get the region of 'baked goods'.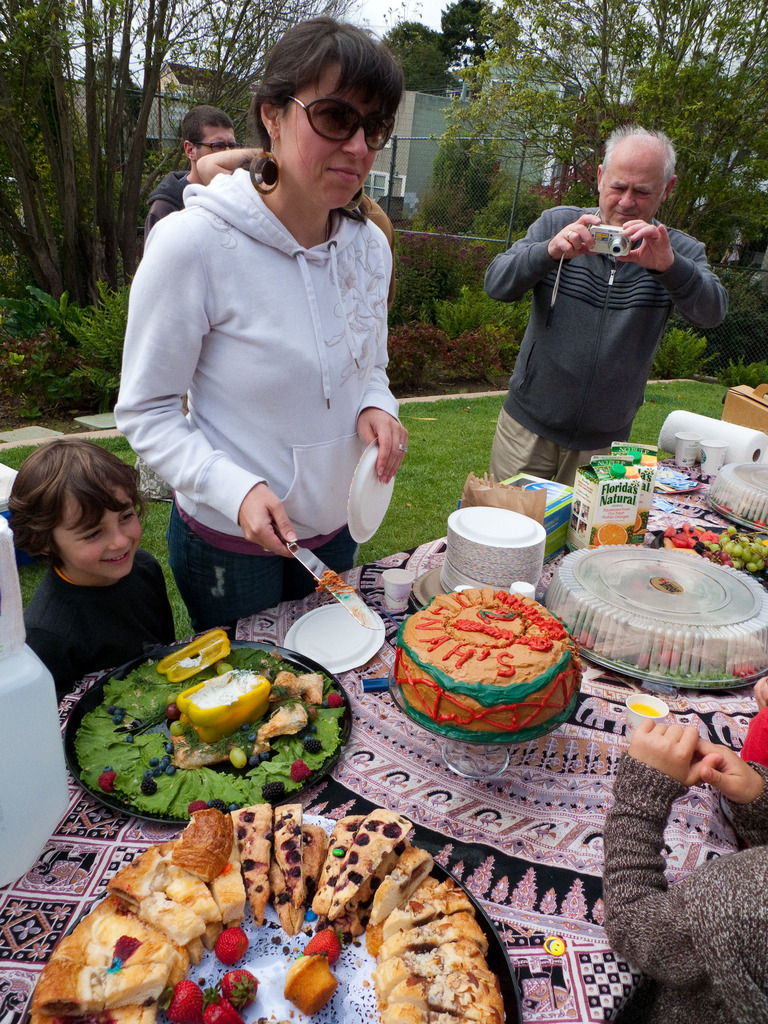
<bbox>284, 956, 341, 1020</bbox>.
